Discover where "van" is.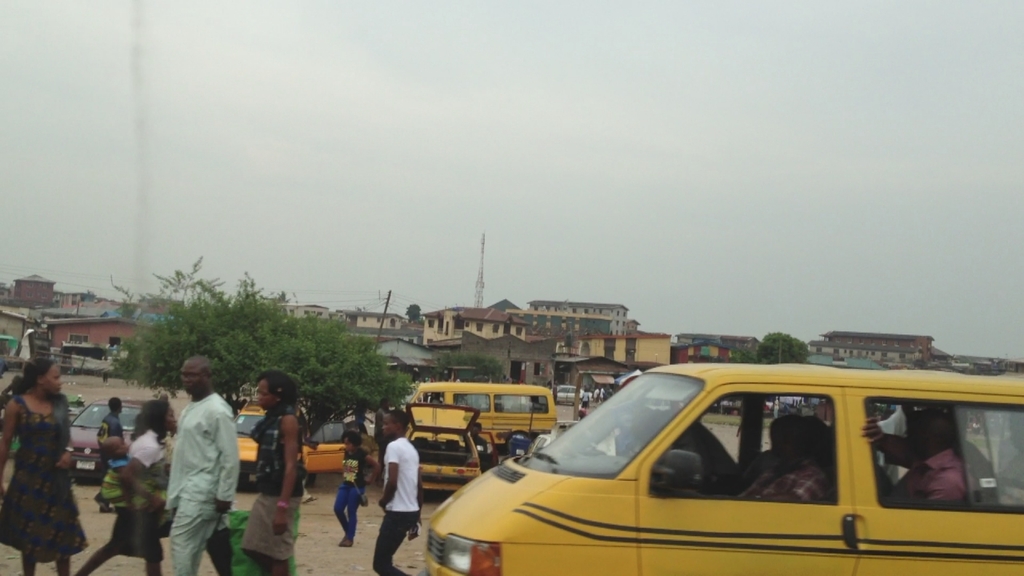
Discovered at [x1=407, y1=381, x2=558, y2=447].
